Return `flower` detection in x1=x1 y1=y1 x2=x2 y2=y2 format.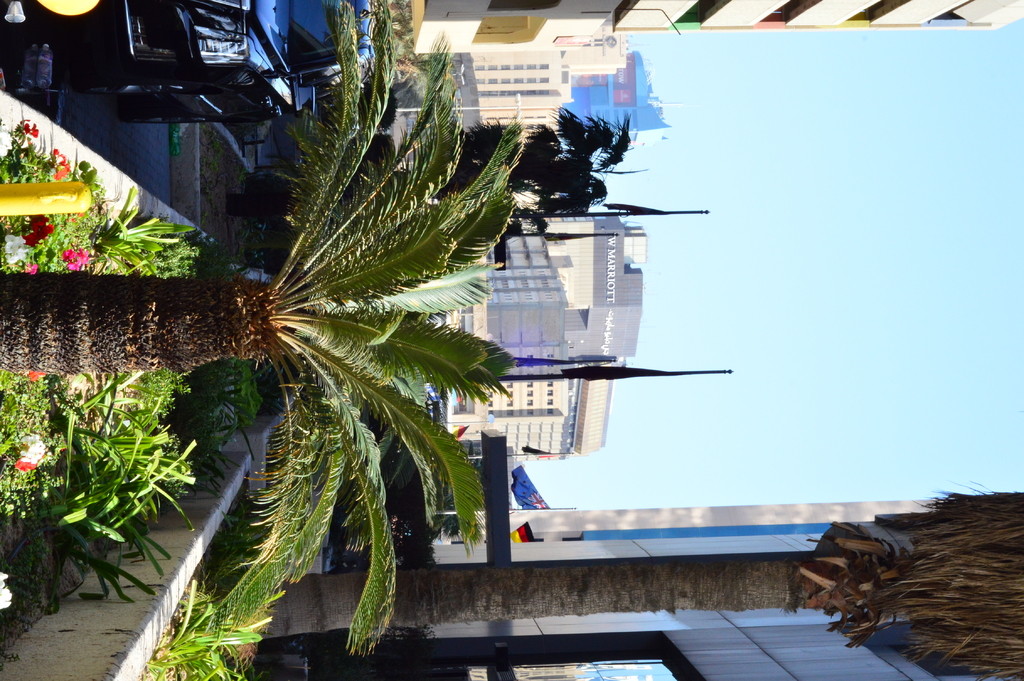
x1=19 y1=258 x2=40 y2=276.
